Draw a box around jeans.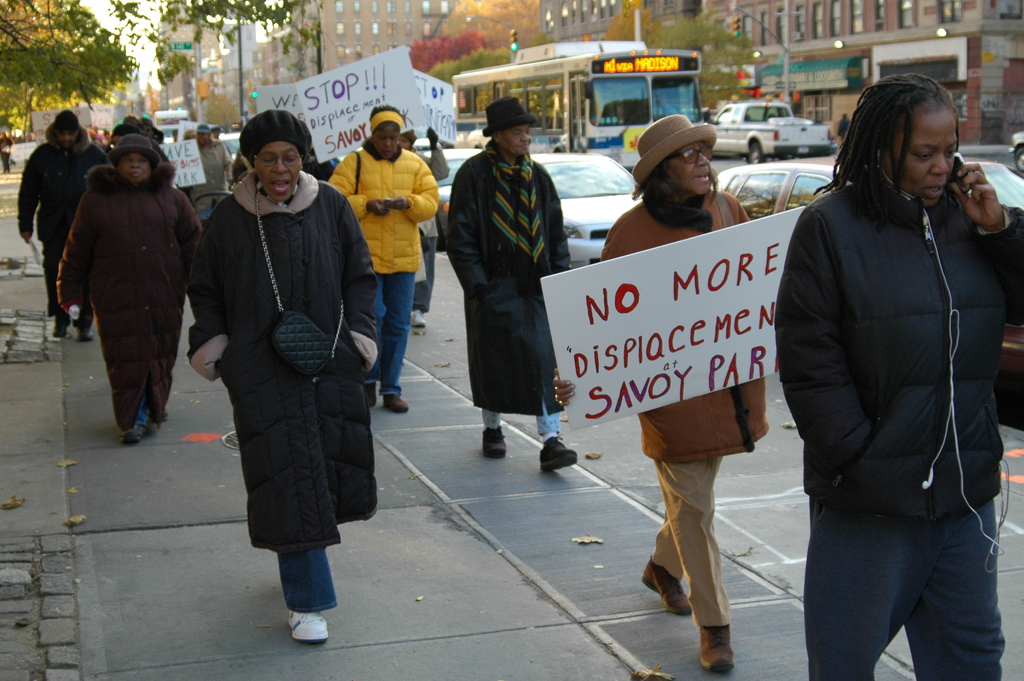
select_region(403, 226, 442, 310).
